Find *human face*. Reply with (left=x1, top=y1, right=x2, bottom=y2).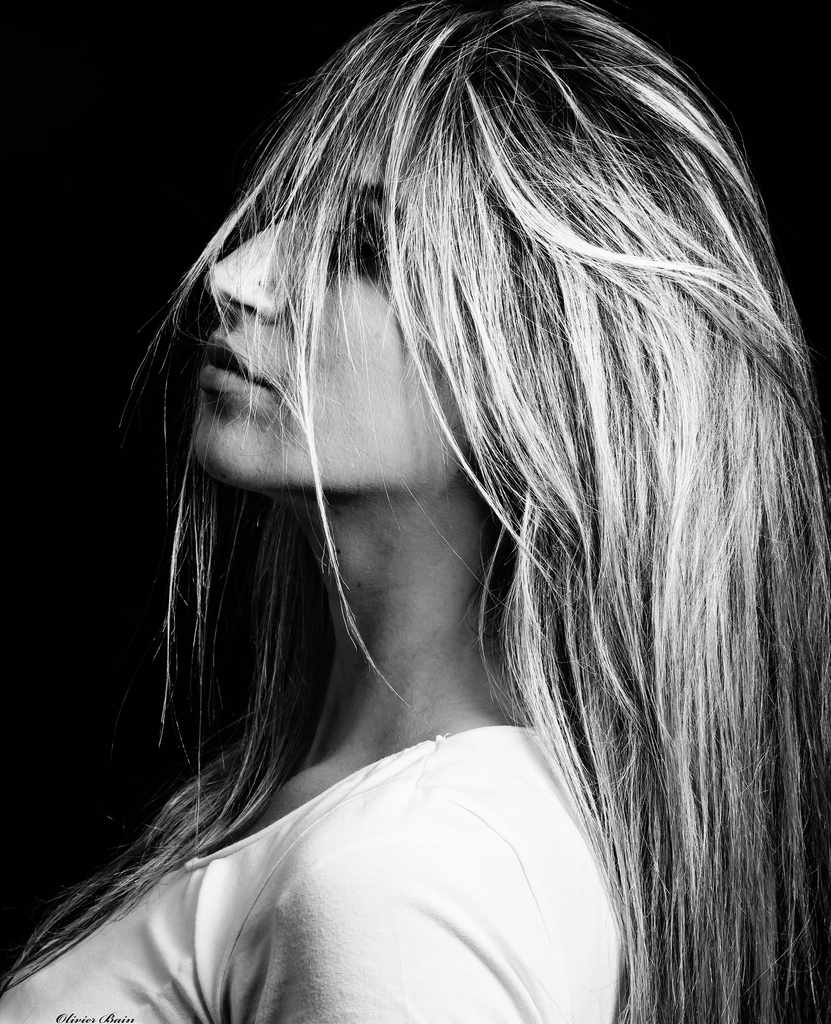
(left=196, top=113, right=474, bottom=496).
